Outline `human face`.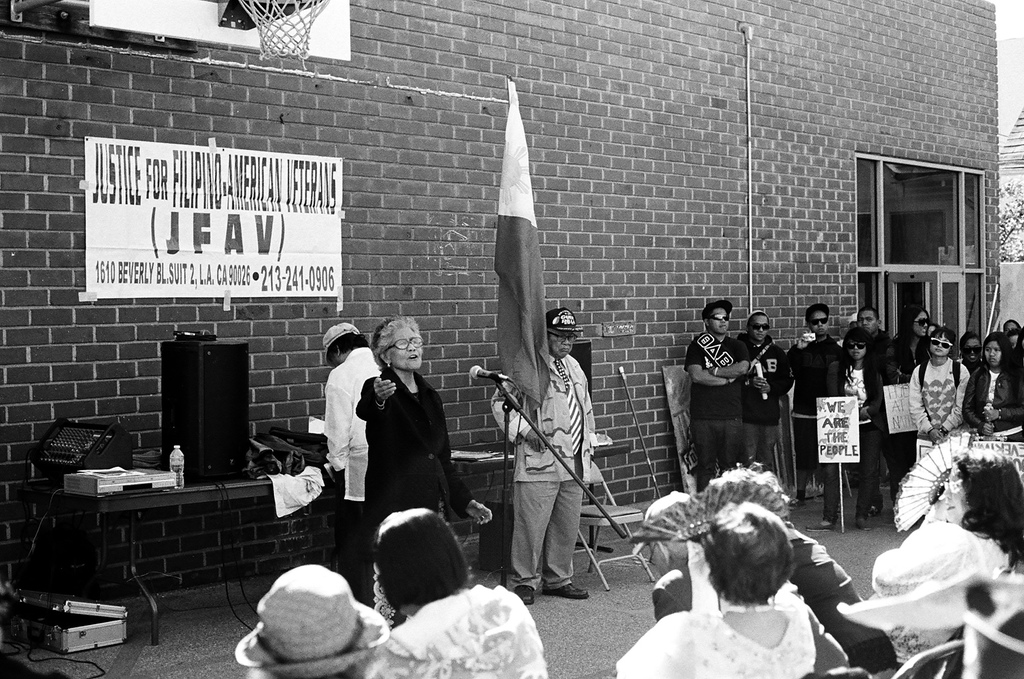
Outline: pyautogui.locateOnScreen(860, 313, 875, 332).
